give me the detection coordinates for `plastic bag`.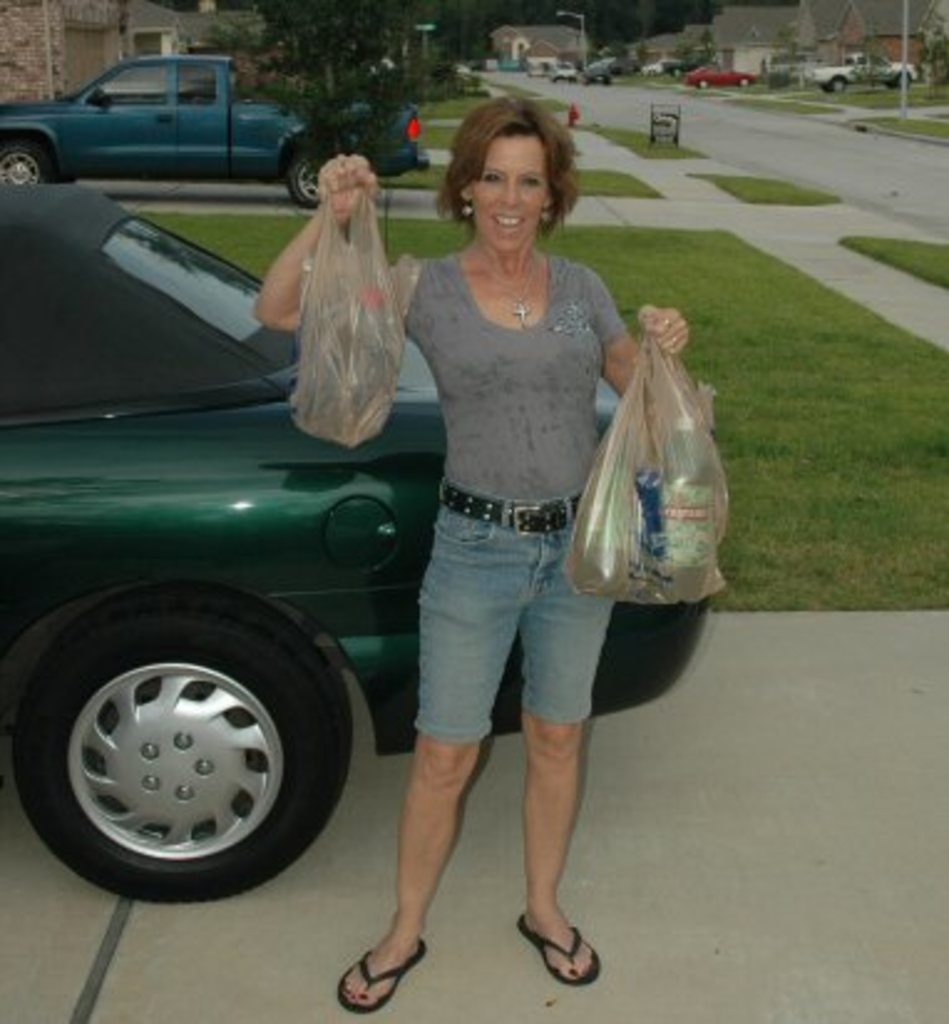
x1=288, y1=169, x2=420, y2=452.
